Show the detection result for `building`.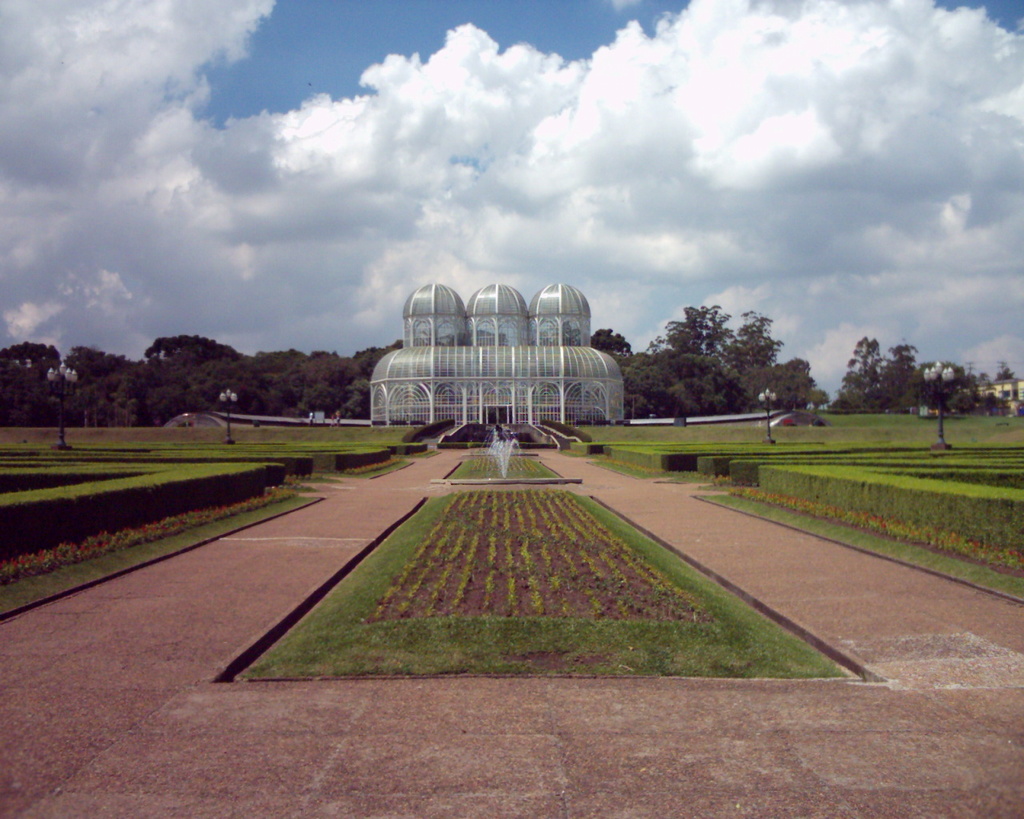
rect(919, 362, 1023, 415).
